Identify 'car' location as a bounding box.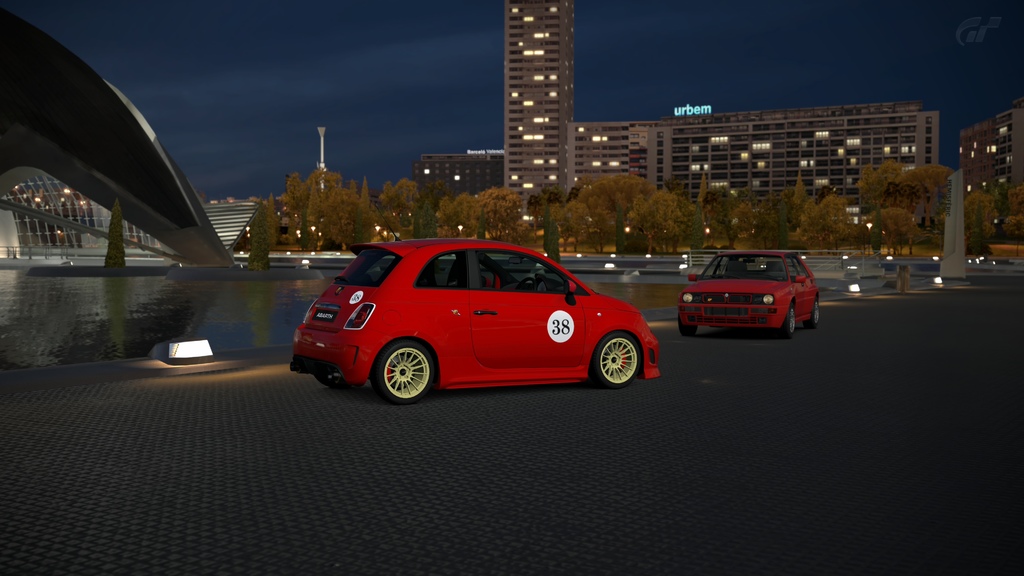
left=283, top=220, right=665, bottom=397.
